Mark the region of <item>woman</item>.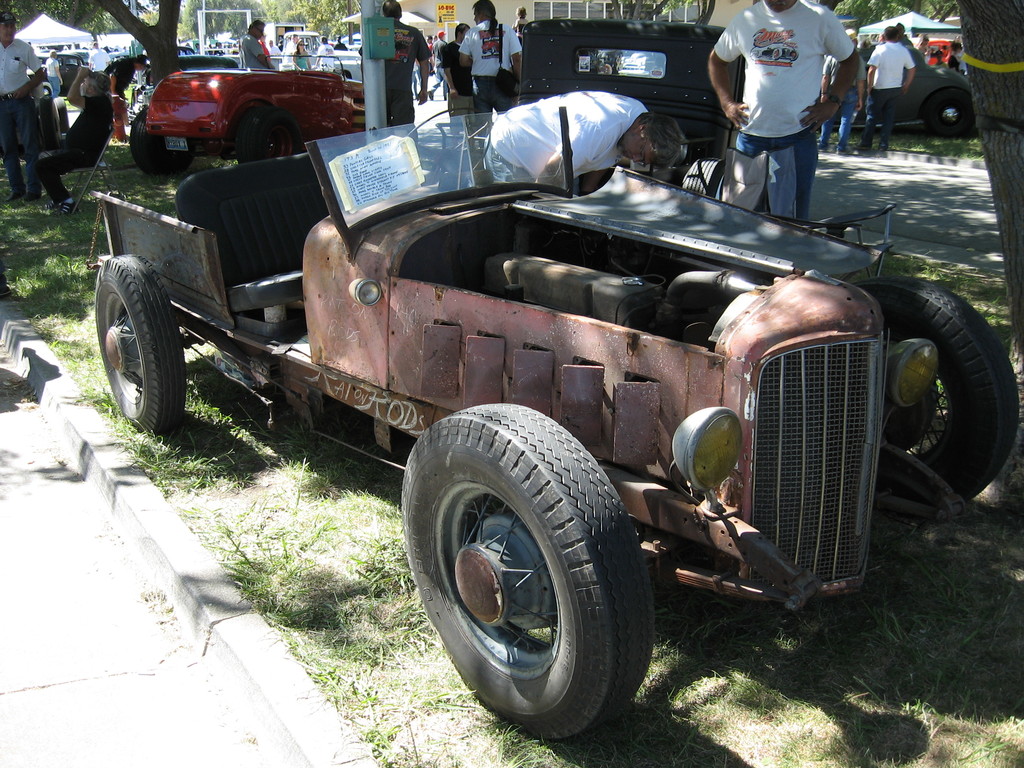
Region: 511, 4, 530, 47.
